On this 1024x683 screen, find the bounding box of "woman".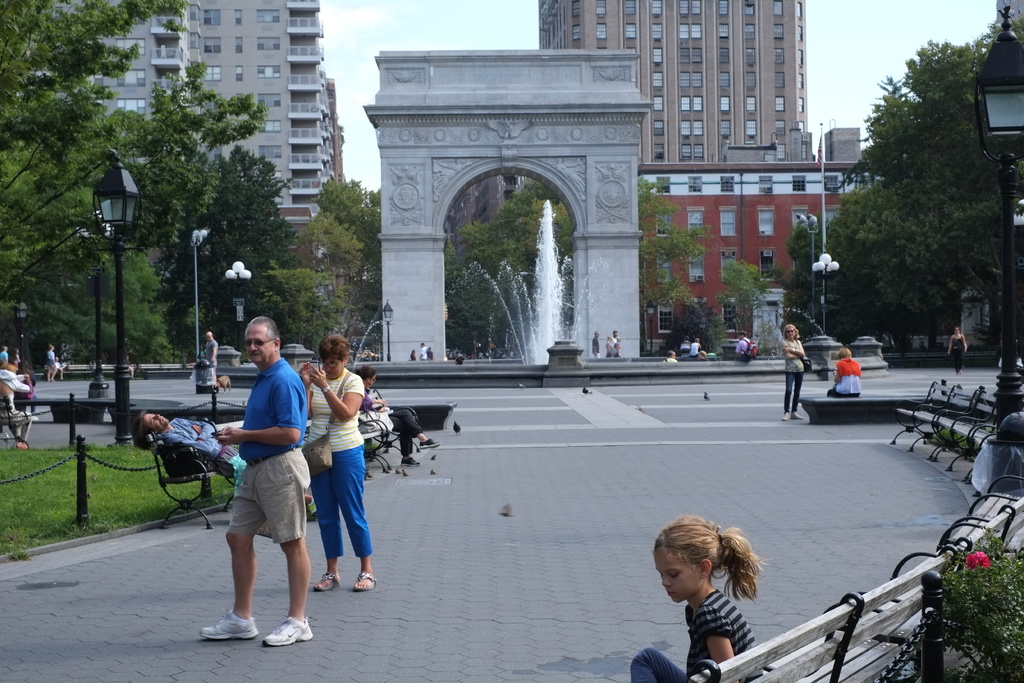
Bounding box: bbox=(948, 325, 966, 378).
